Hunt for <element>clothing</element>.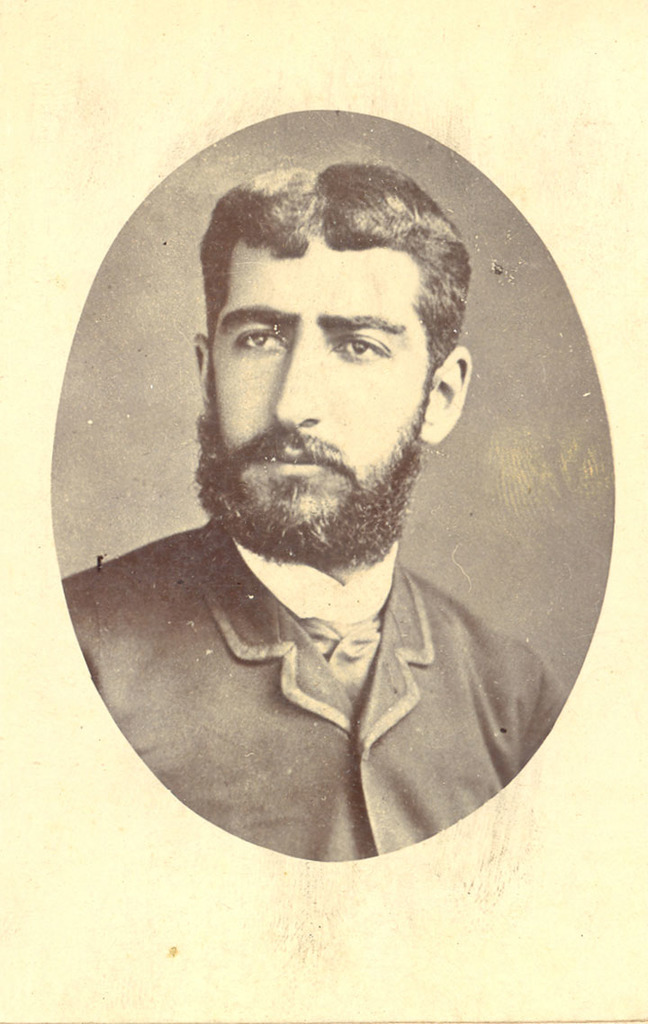
Hunted down at pyautogui.locateOnScreen(109, 517, 591, 851).
